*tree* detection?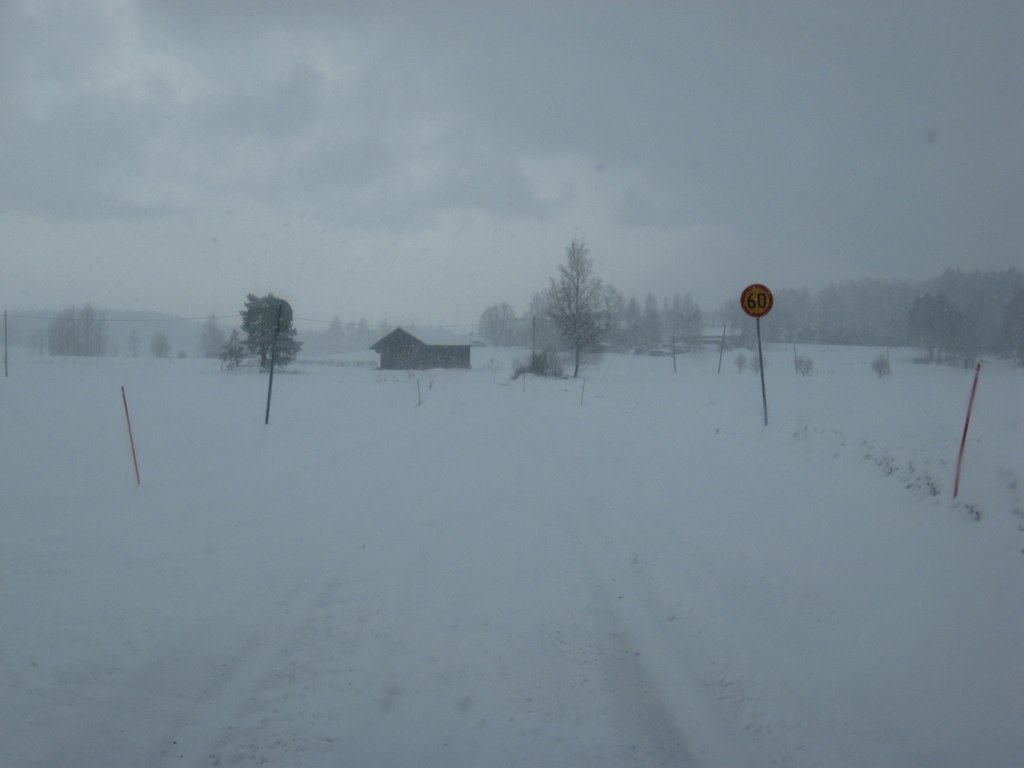
box(46, 303, 109, 362)
